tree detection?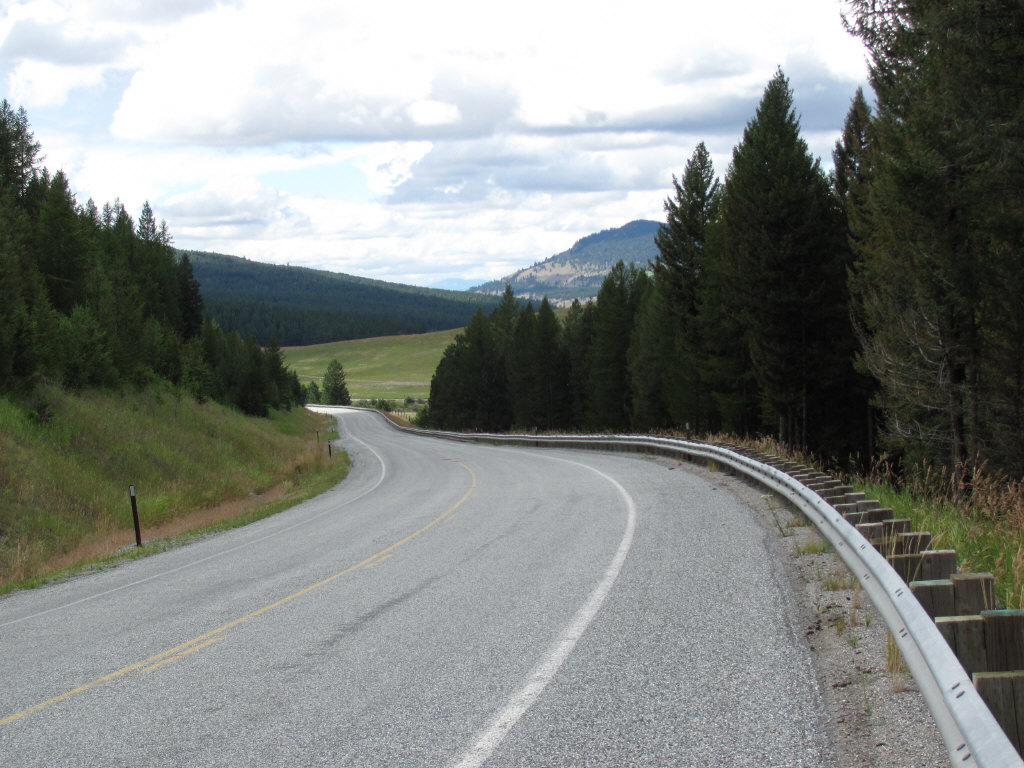
<bbox>38, 286, 79, 395</bbox>
